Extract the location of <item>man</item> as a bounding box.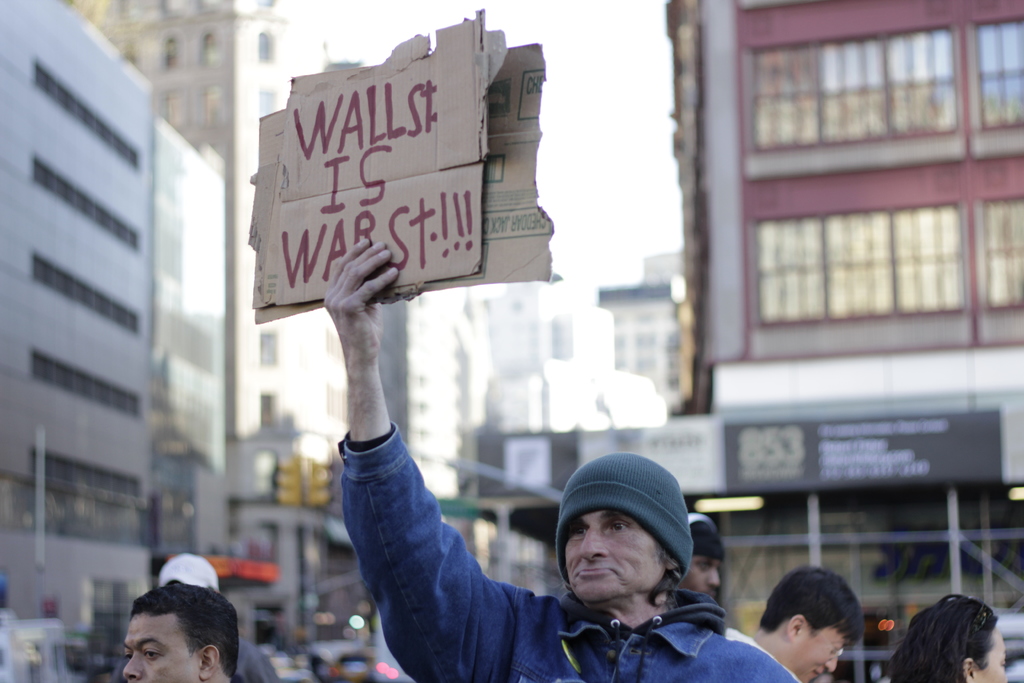
rect(678, 511, 723, 599).
